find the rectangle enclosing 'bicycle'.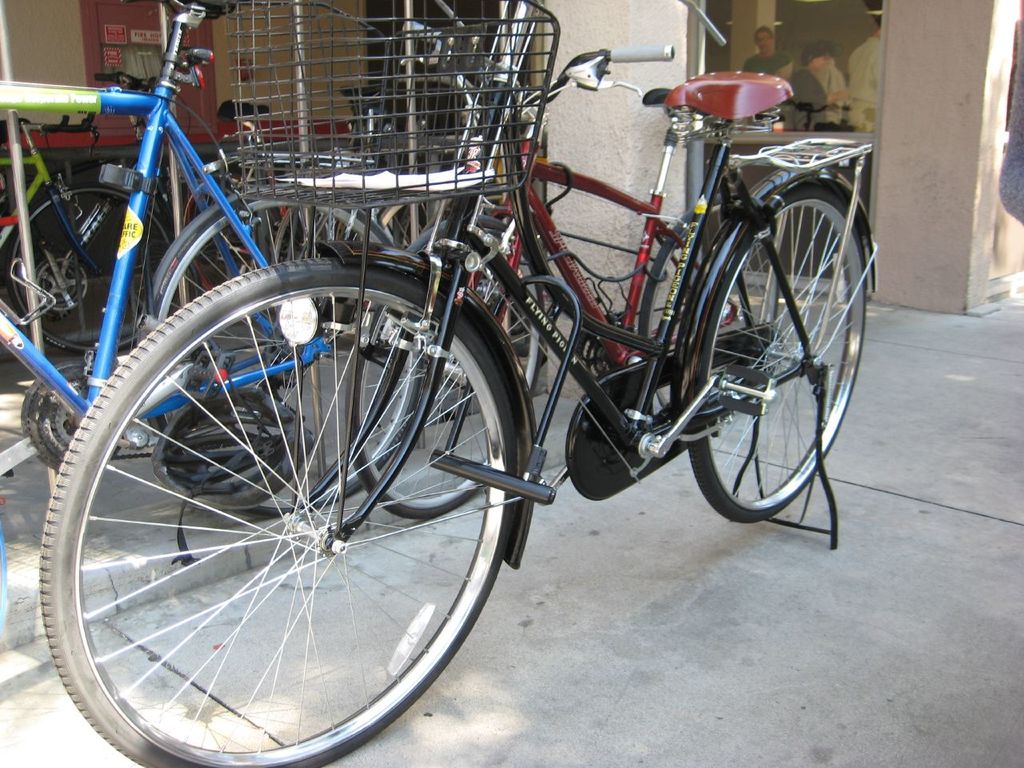
box=[26, 0, 884, 767].
